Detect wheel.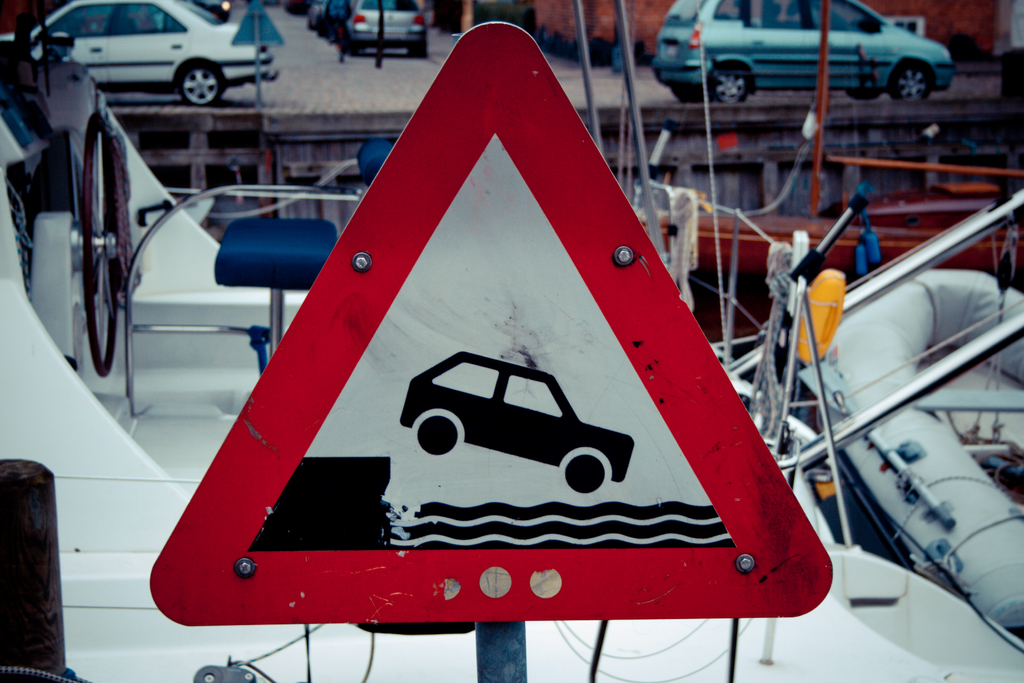
Detected at l=173, t=56, r=225, b=105.
